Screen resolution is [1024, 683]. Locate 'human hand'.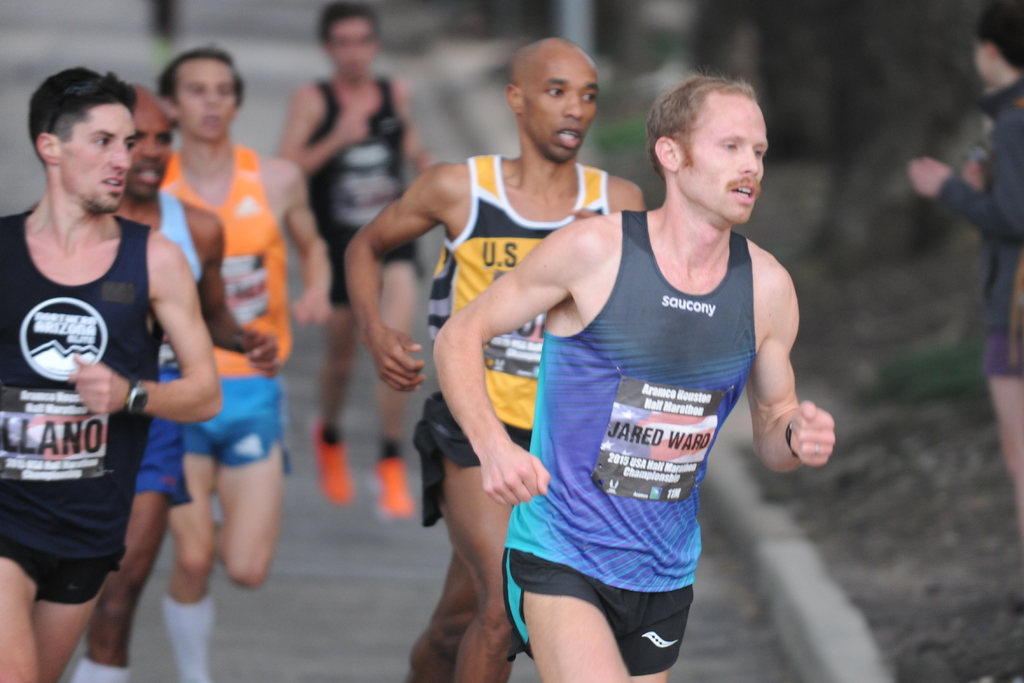
[961, 160, 986, 191].
